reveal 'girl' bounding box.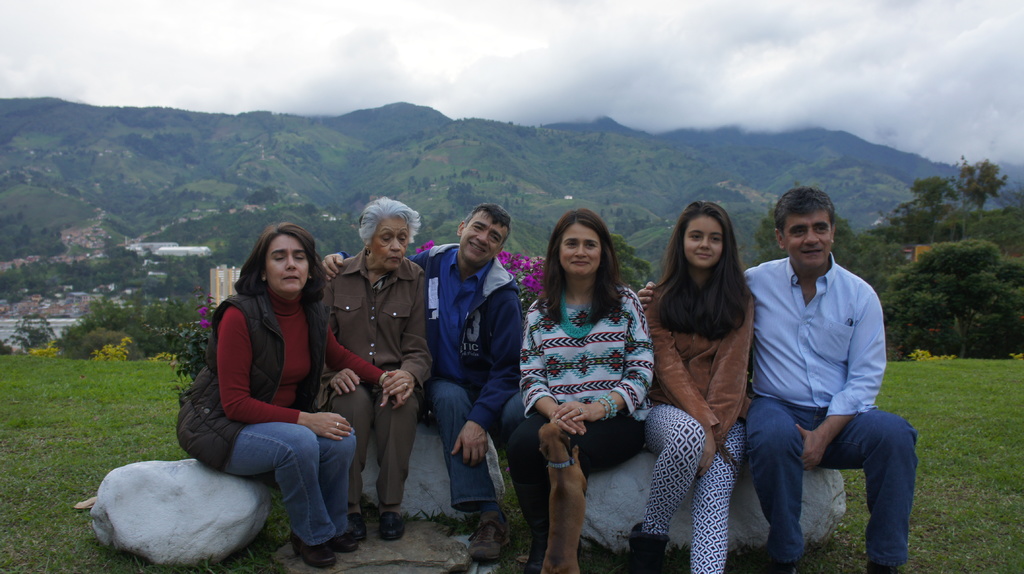
Revealed: (x1=629, y1=200, x2=746, y2=573).
